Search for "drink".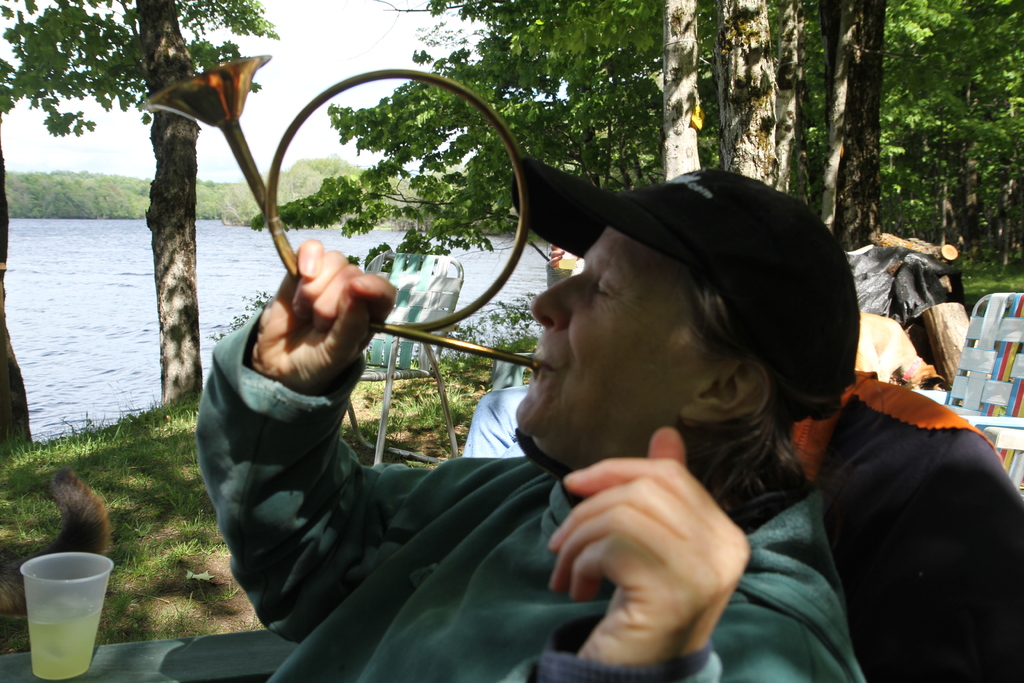
Found at box=[26, 593, 104, 682].
